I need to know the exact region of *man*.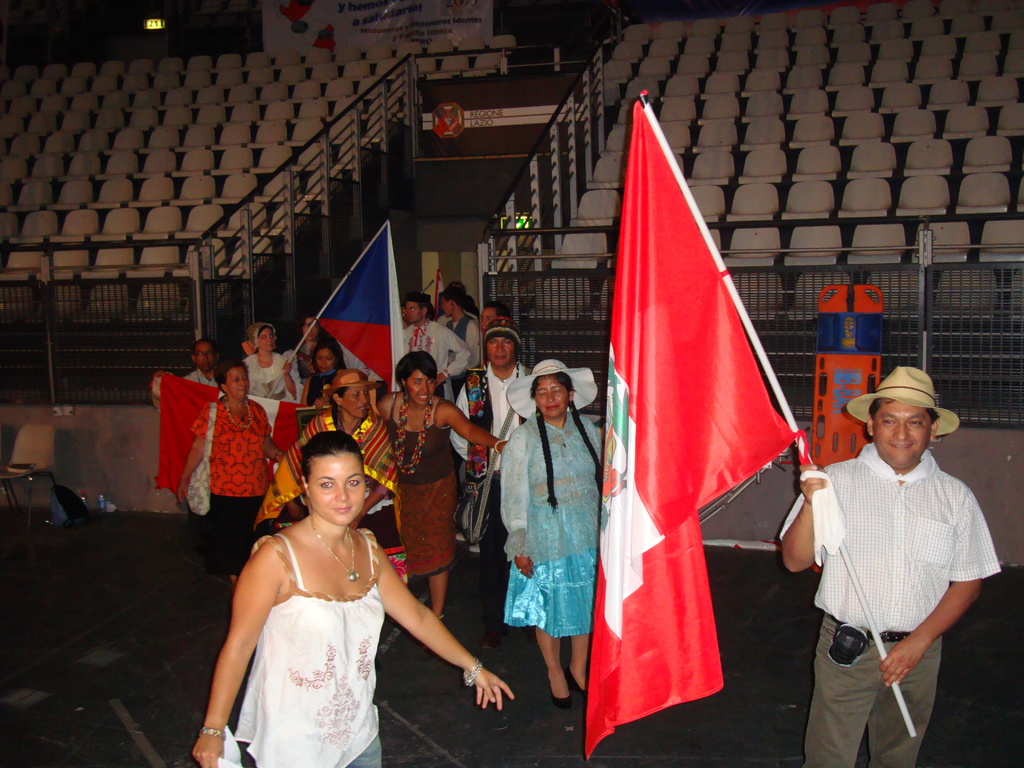
Region: {"x1": 452, "y1": 317, "x2": 534, "y2": 655}.
